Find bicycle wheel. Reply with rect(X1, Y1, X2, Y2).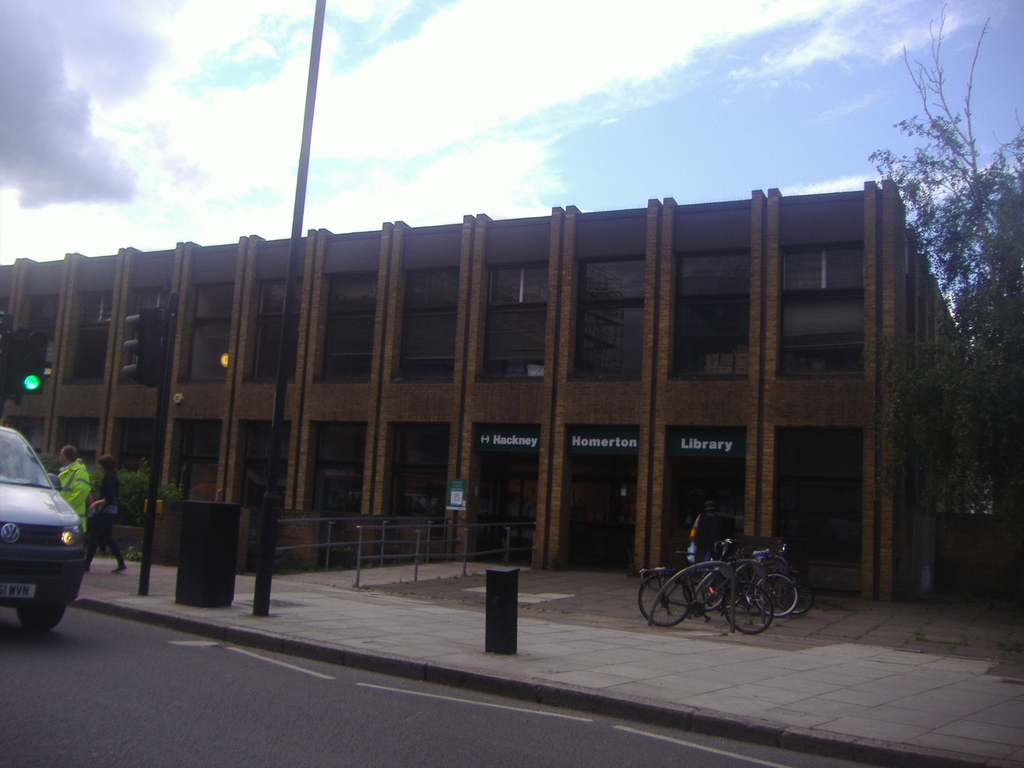
rect(749, 570, 794, 620).
